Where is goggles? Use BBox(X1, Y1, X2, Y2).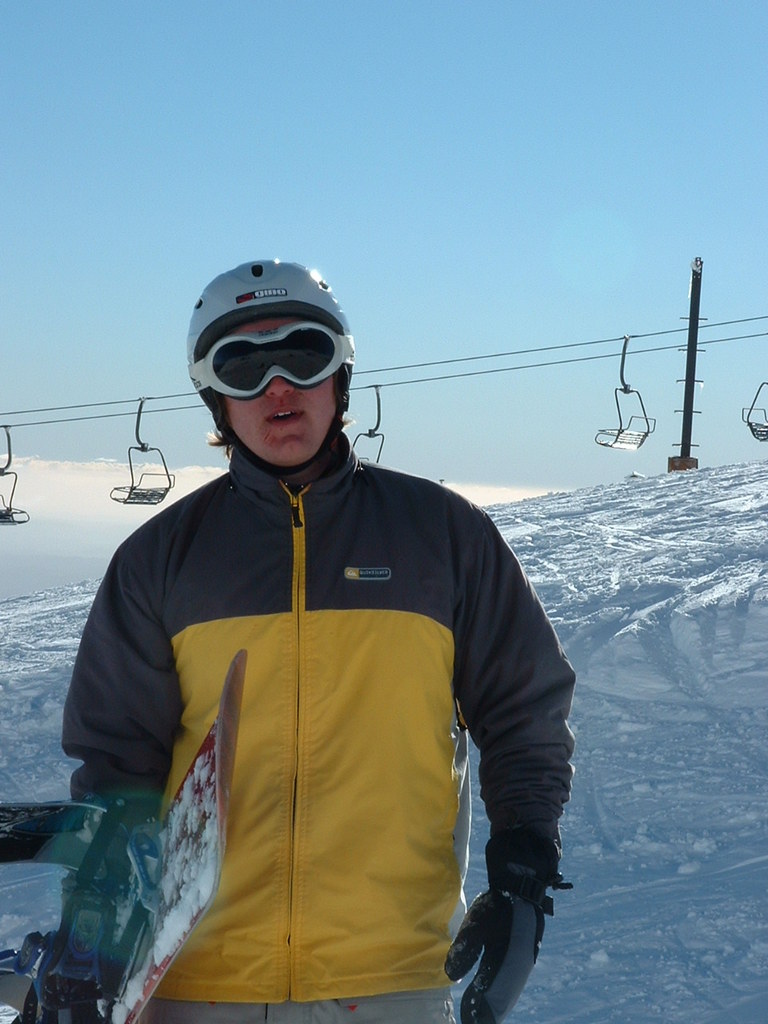
BBox(170, 320, 350, 406).
